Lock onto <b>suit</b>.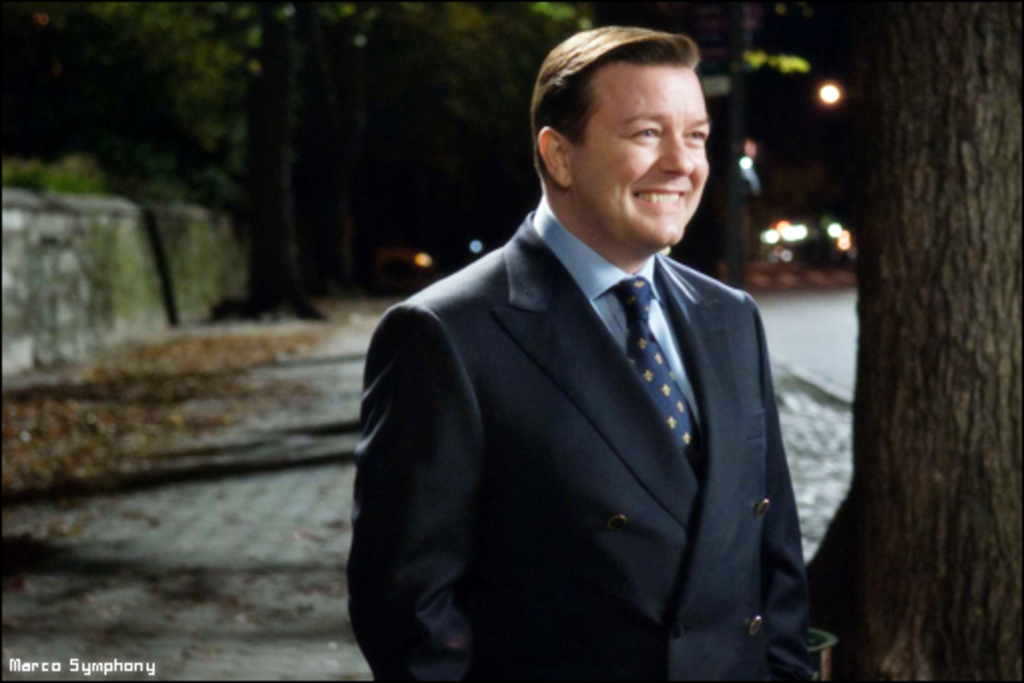
Locked: [341, 195, 807, 673].
